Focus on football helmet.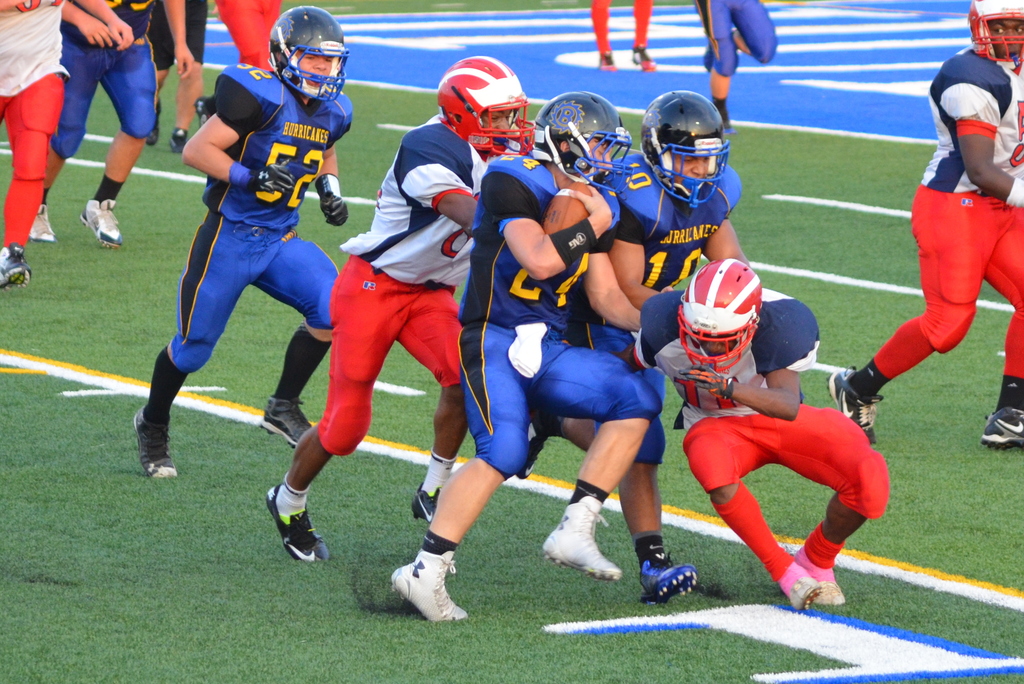
Focused at box(678, 257, 765, 371).
